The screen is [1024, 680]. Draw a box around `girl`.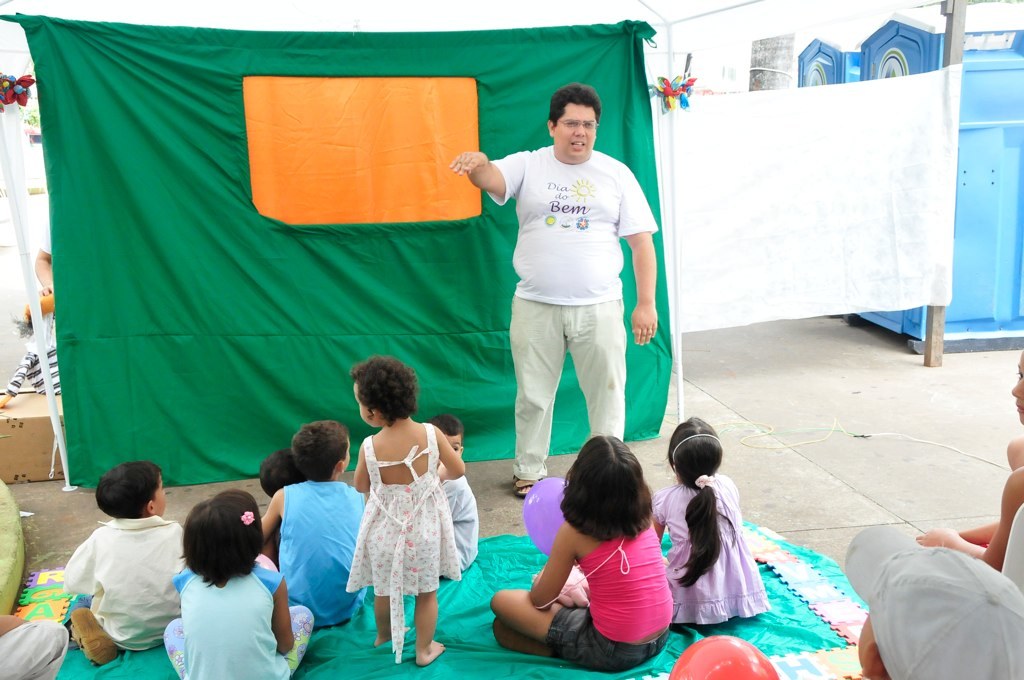
bbox=(353, 359, 463, 670).
